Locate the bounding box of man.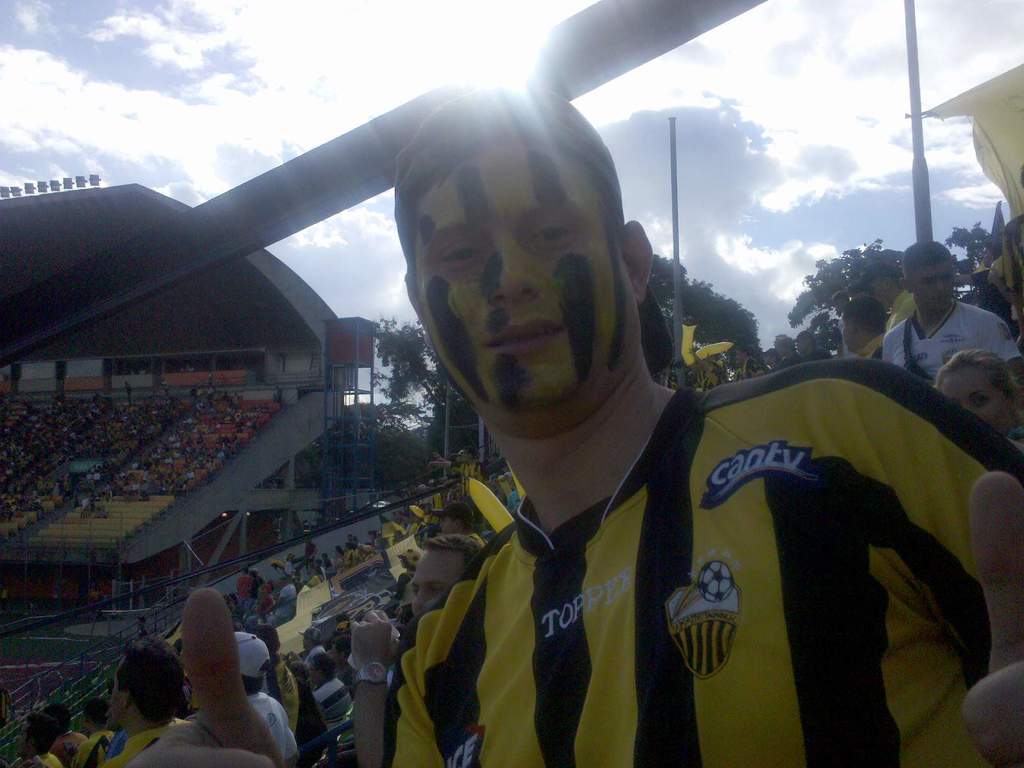
Bounding box: bbox(763, 349, 783, 371).
